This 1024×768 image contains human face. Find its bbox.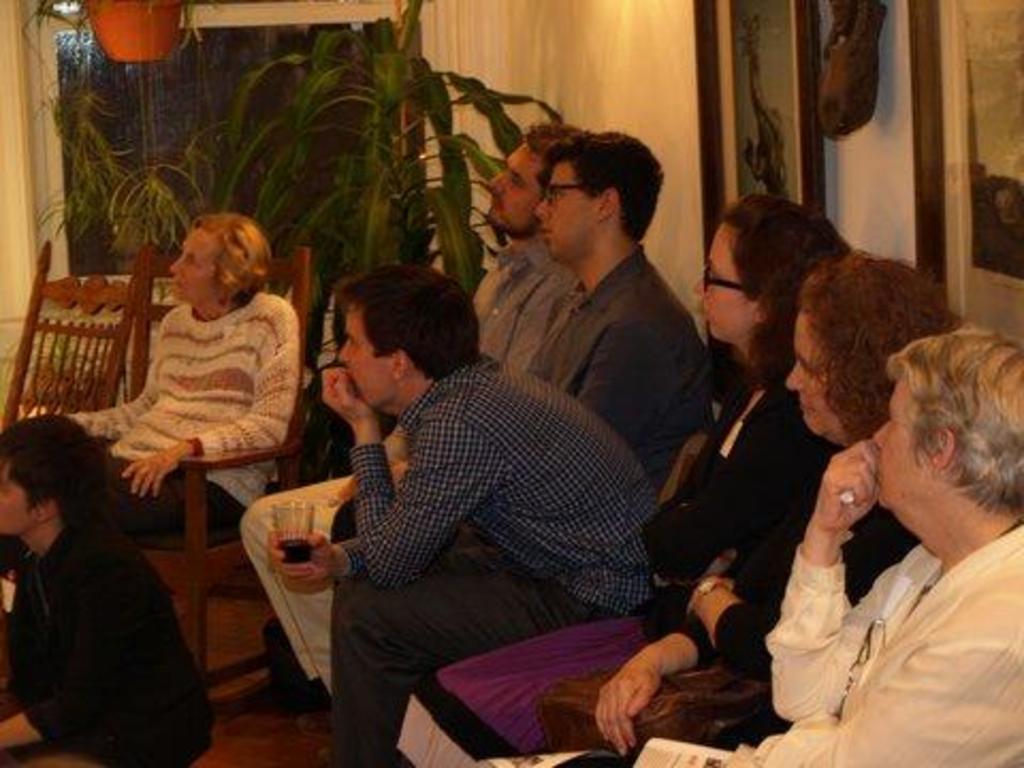
bbox(870, 378, 937, 503).
